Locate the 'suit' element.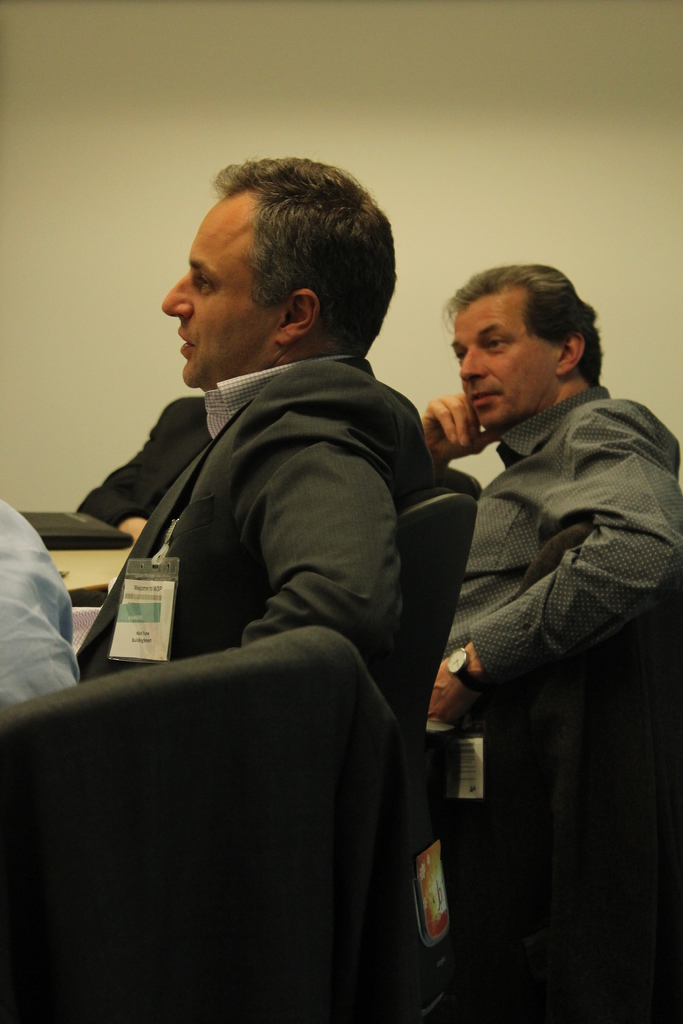
Element bbox: 398:262:665:975.
